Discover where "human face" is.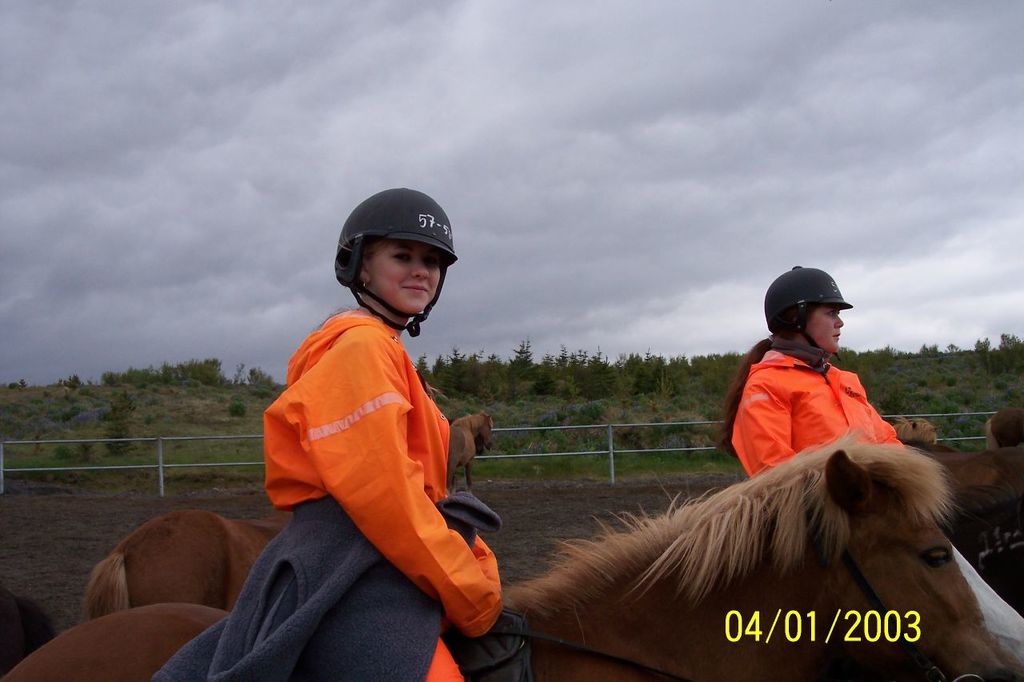
Discovered at [left=367, top=237, right=443, bottom=314].
